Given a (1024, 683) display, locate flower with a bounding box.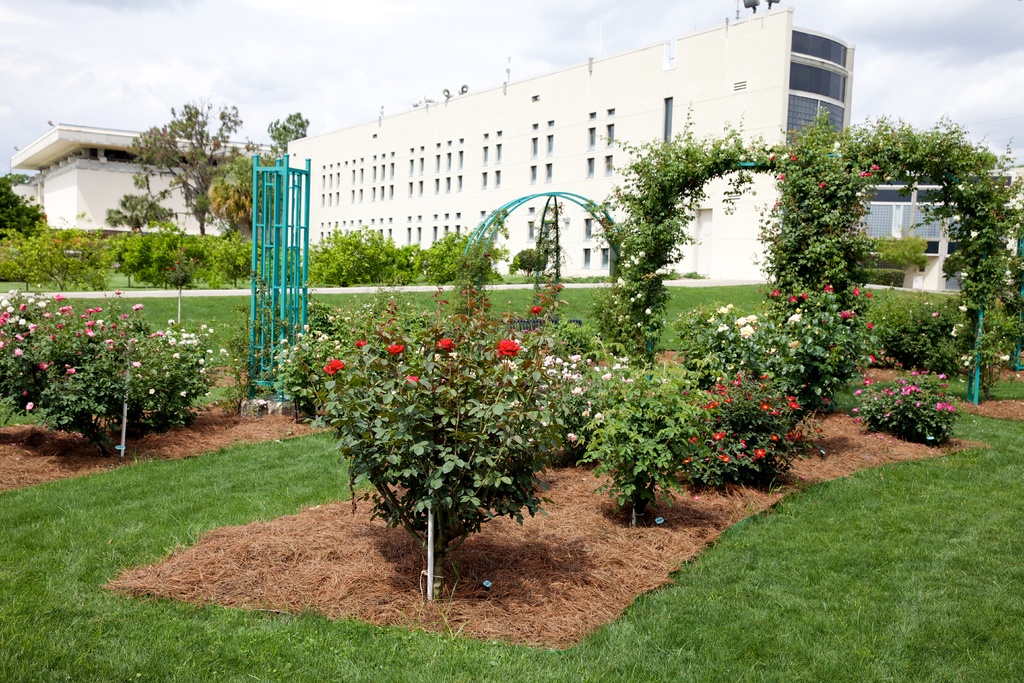
Located: (x1=636, y1=290, x2=643, y2=299).
